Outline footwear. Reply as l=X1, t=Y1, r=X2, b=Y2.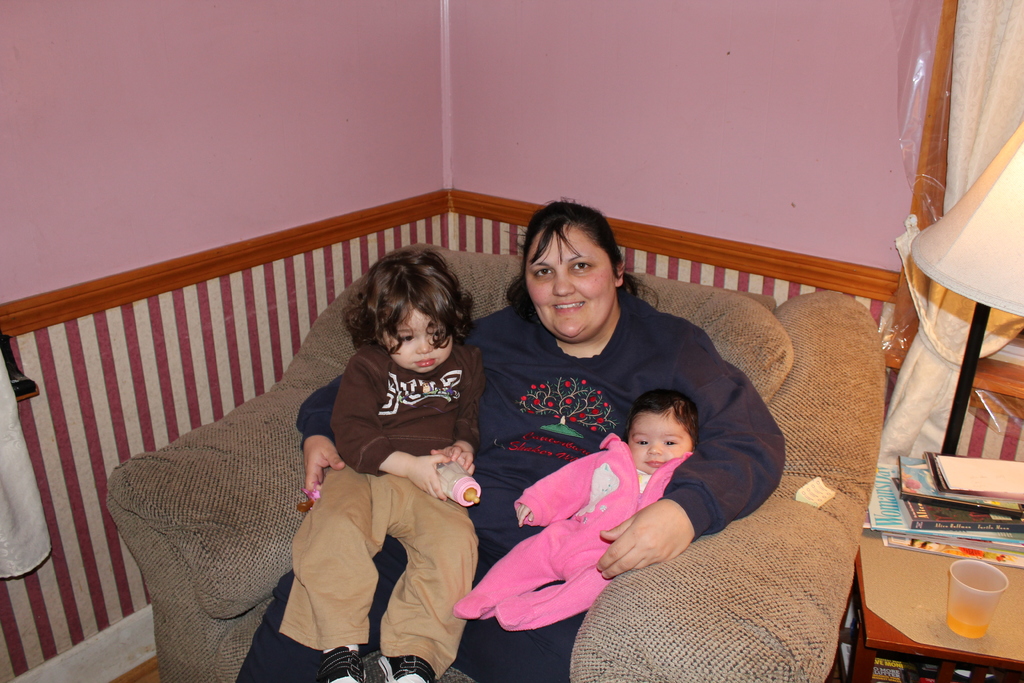
l=377, t=656, r=436, b=682.
